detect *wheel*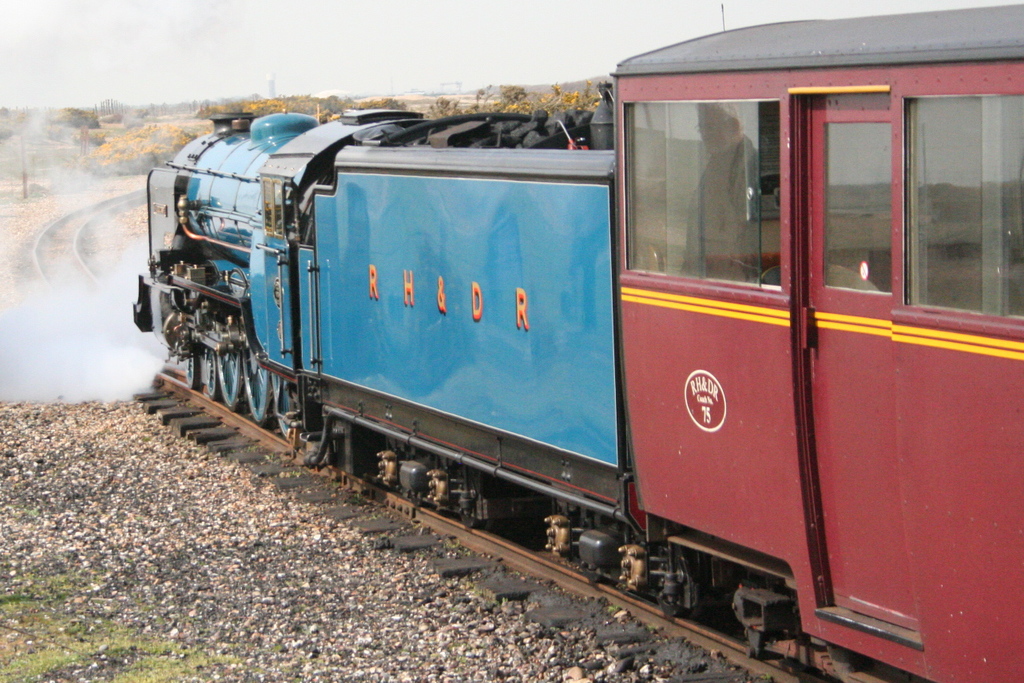
box=[204, 349, 218, 399]
